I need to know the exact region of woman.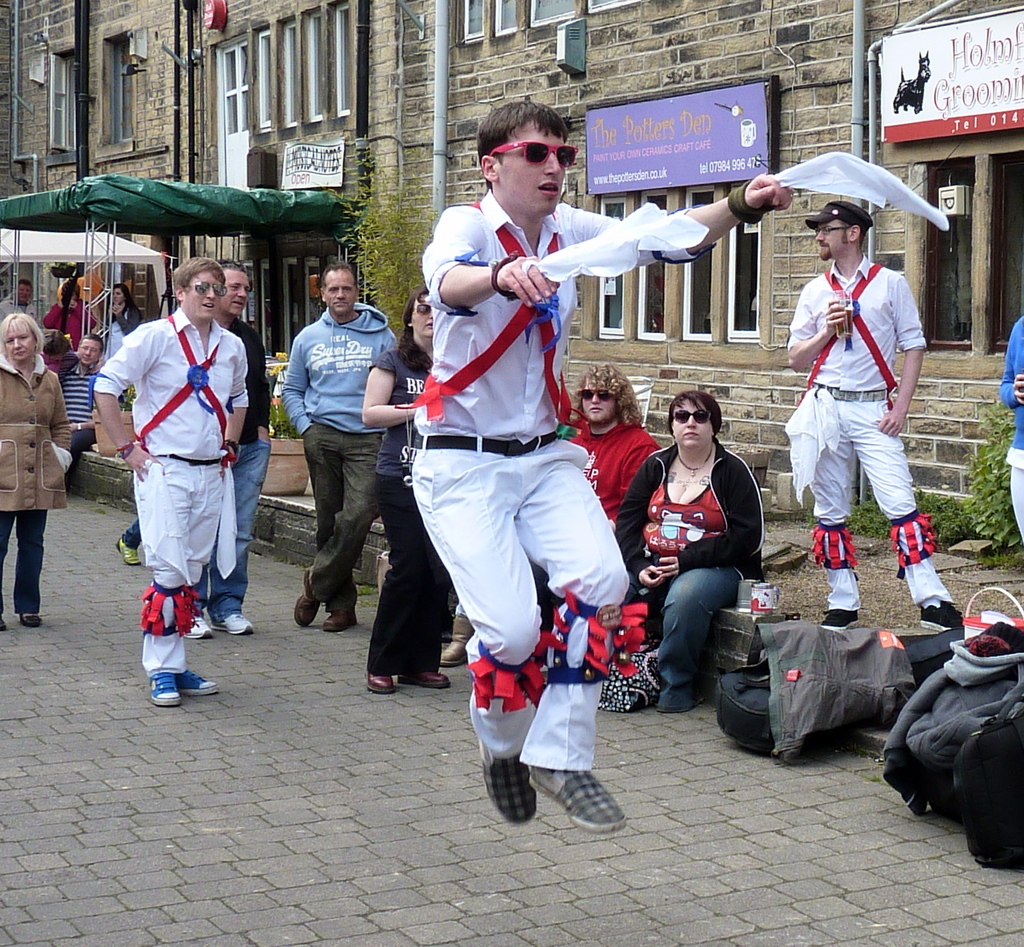
Region: [615,387,771,707].
